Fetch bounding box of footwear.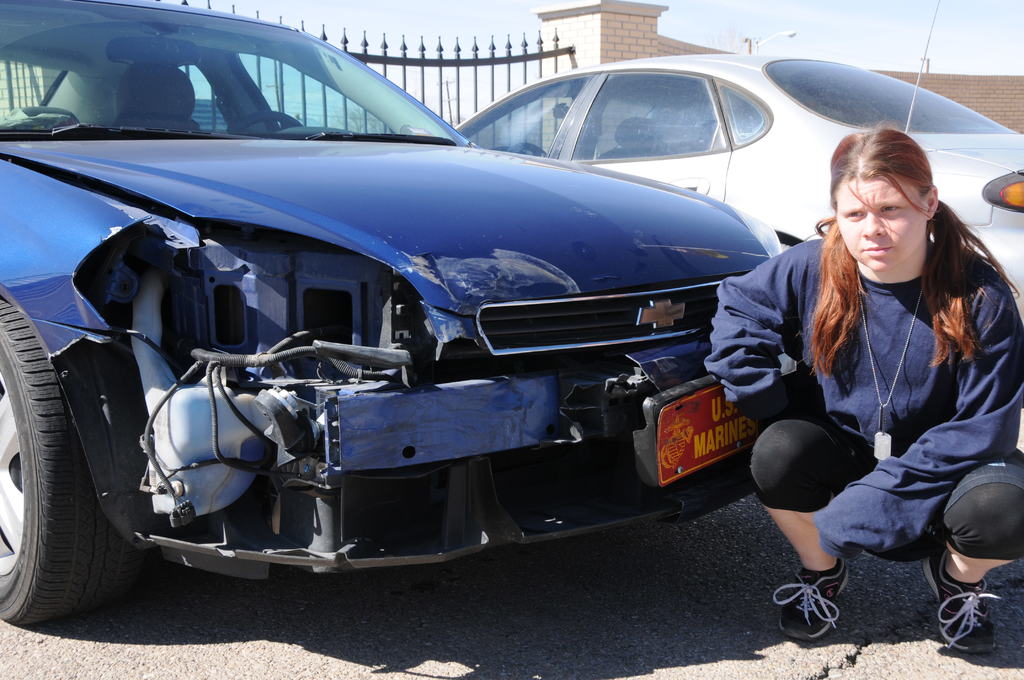
Bbox: region(941, 585, 1013, 655).
